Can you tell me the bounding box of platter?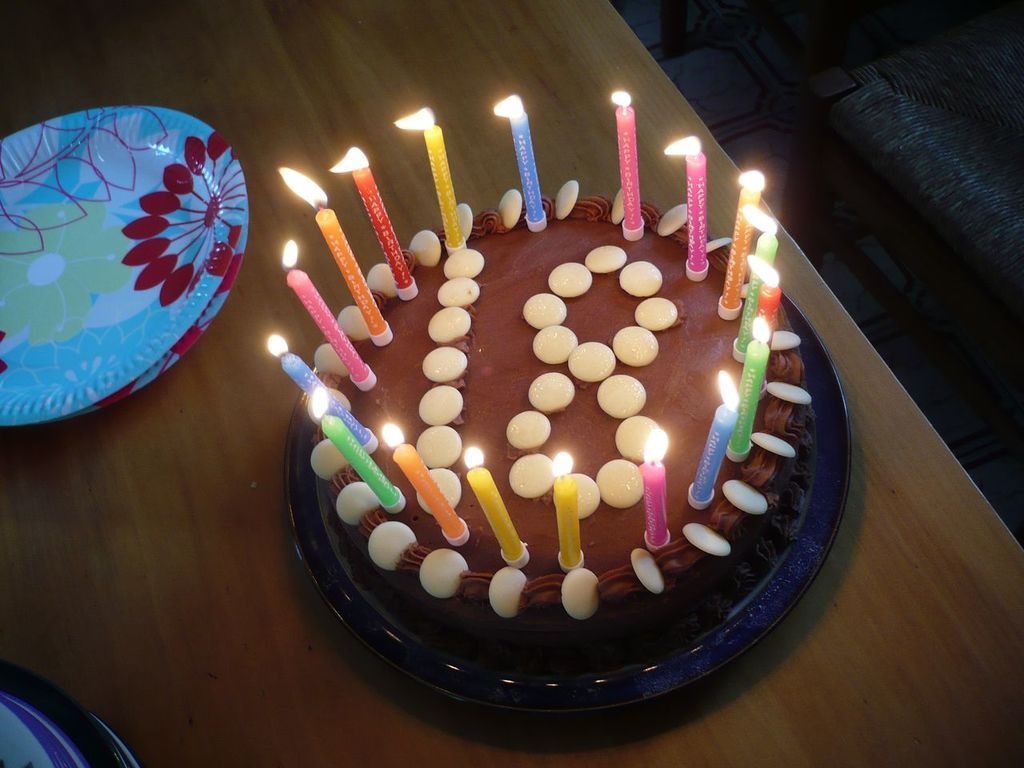
0/105/247/429.
